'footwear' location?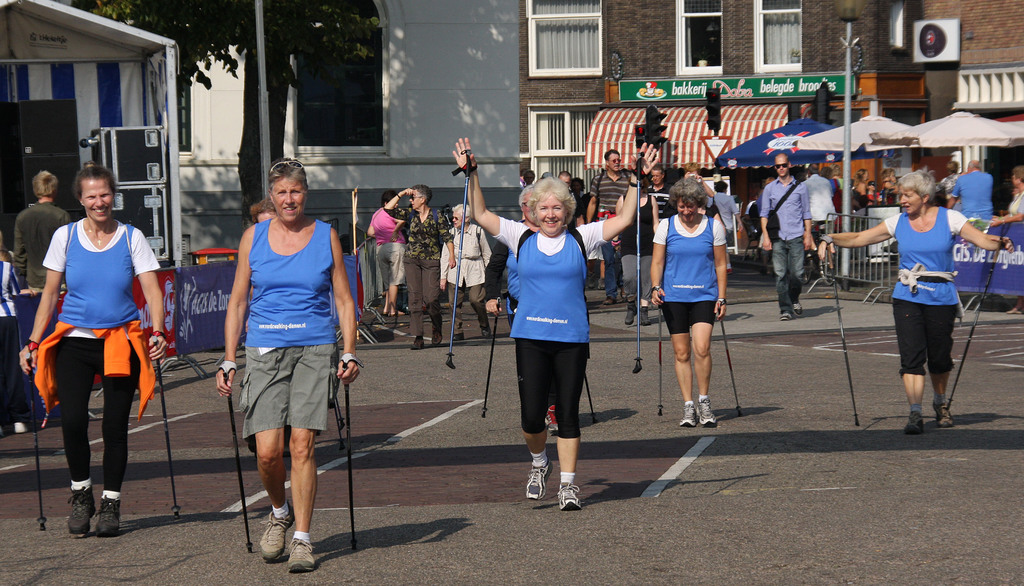
697,394,718,431
